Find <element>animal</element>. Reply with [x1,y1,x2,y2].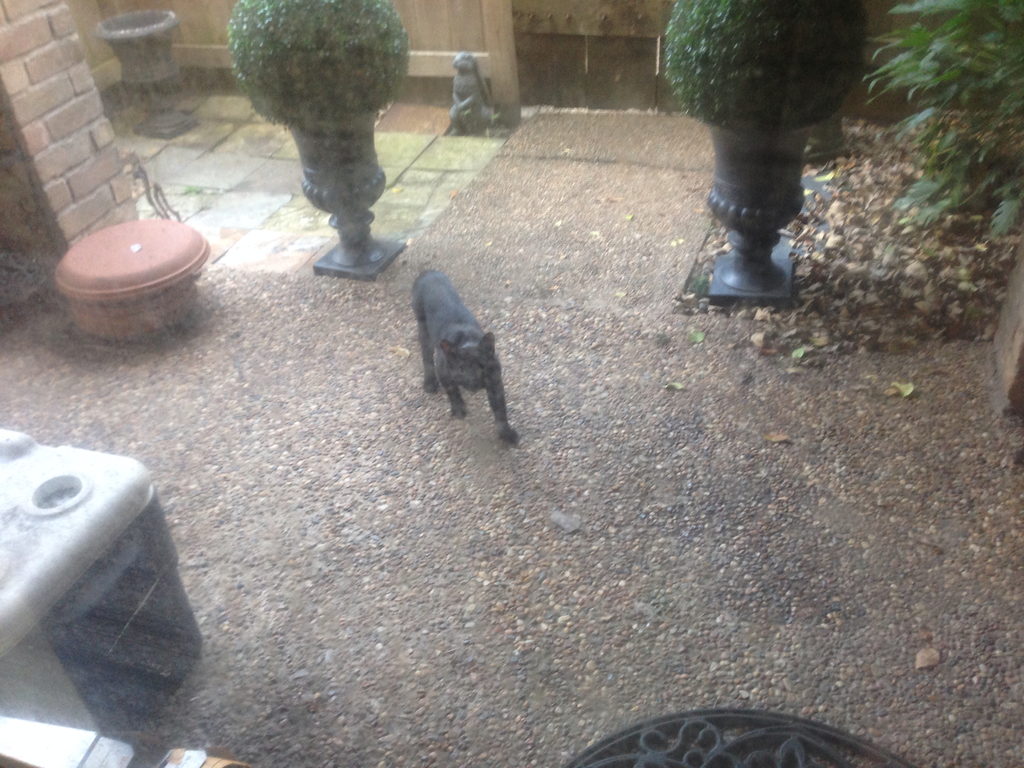
[447,50,499,139].
